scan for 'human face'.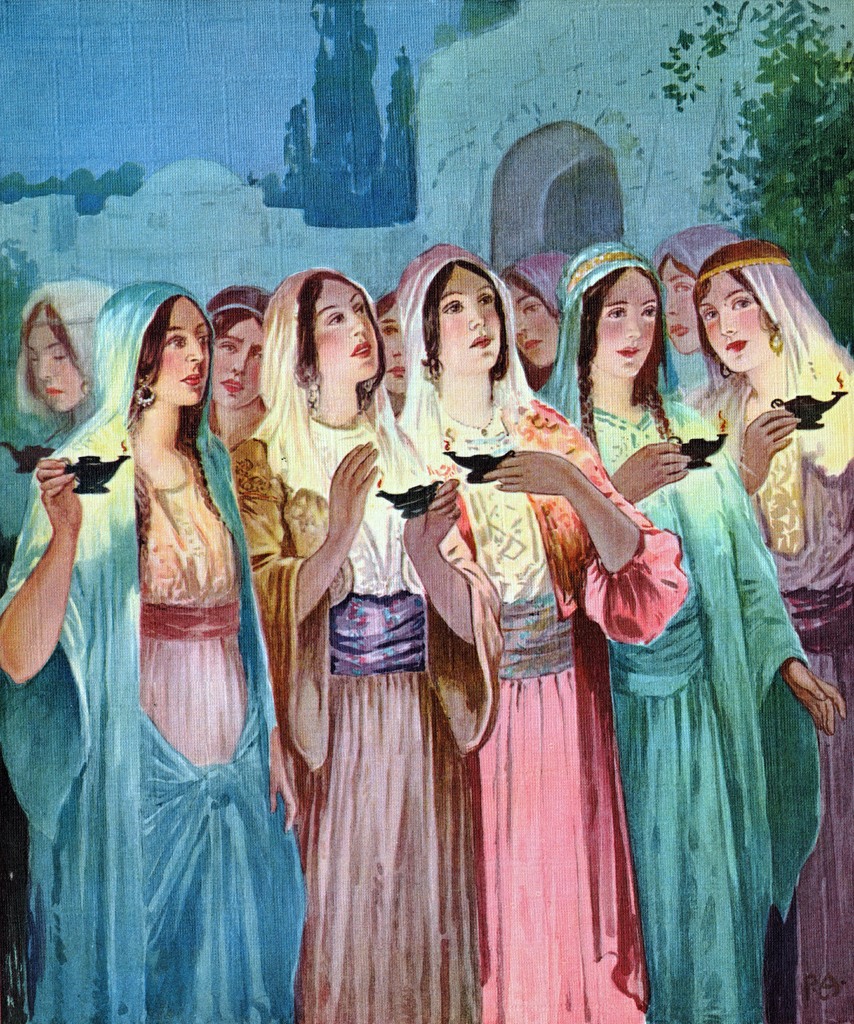
Scan result: <bbox>594, 269, 661, 379</bbox>.
